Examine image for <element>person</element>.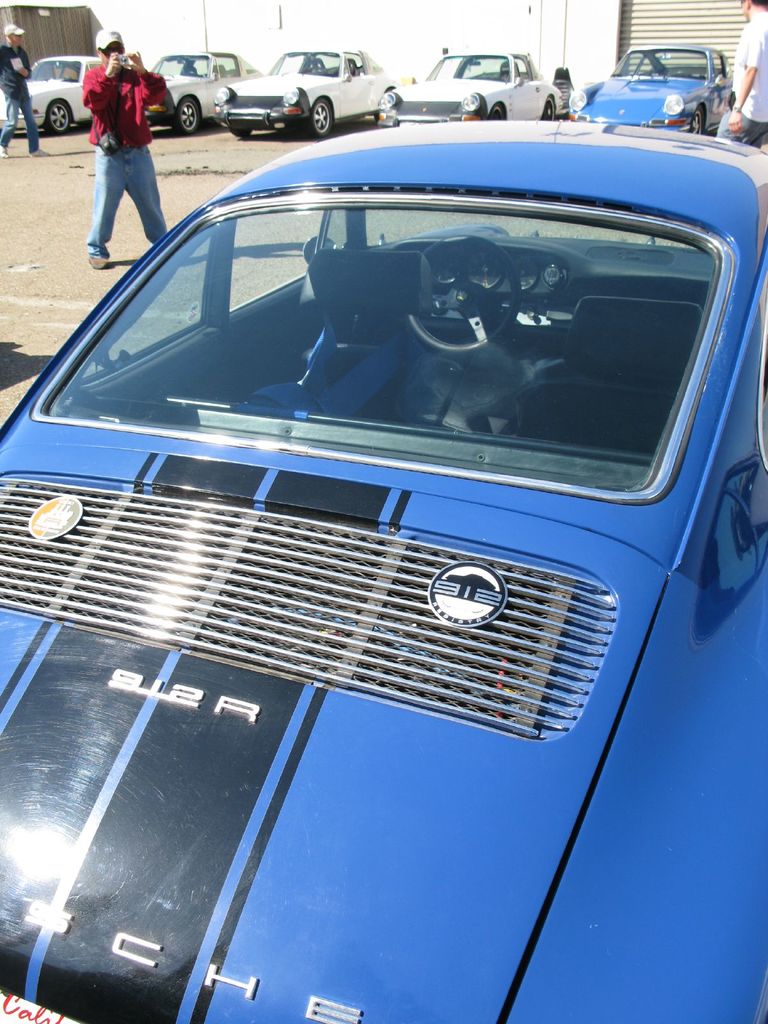
Examination result: [left=71, top=13, right=165, bottom=239].
